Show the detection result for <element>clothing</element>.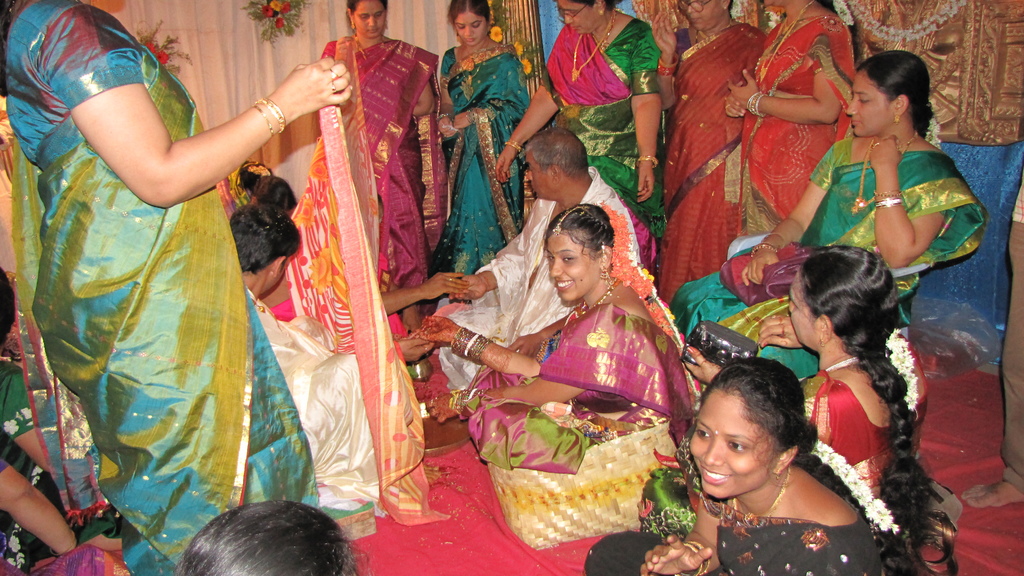
region(319, 33, 449, 310).
